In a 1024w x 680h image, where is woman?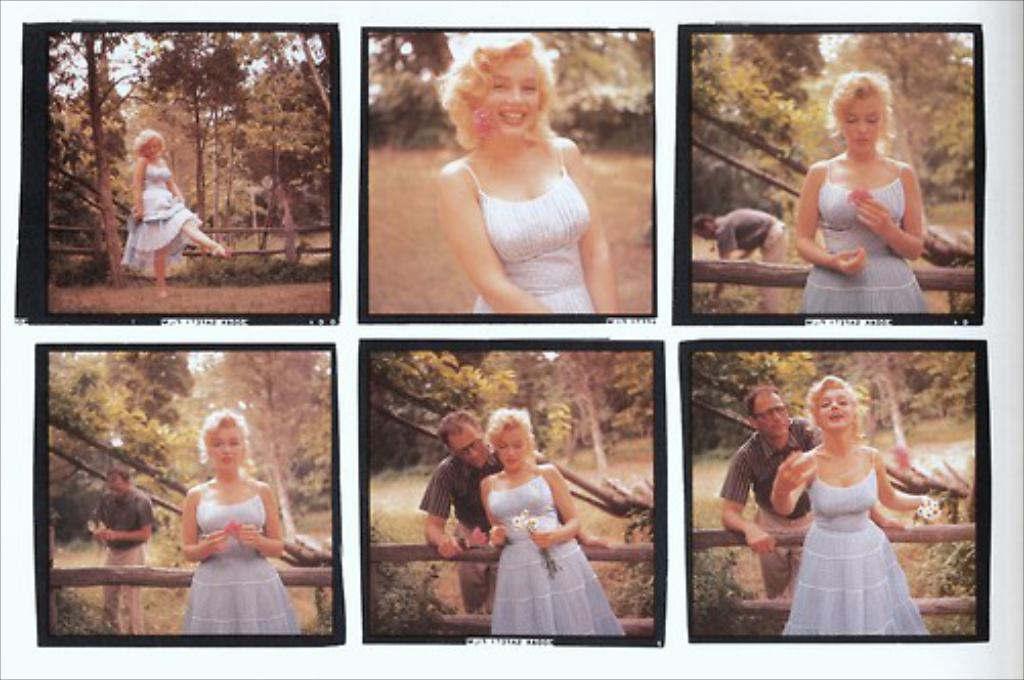
[left=481, top=406, right=625, bottom=637].
